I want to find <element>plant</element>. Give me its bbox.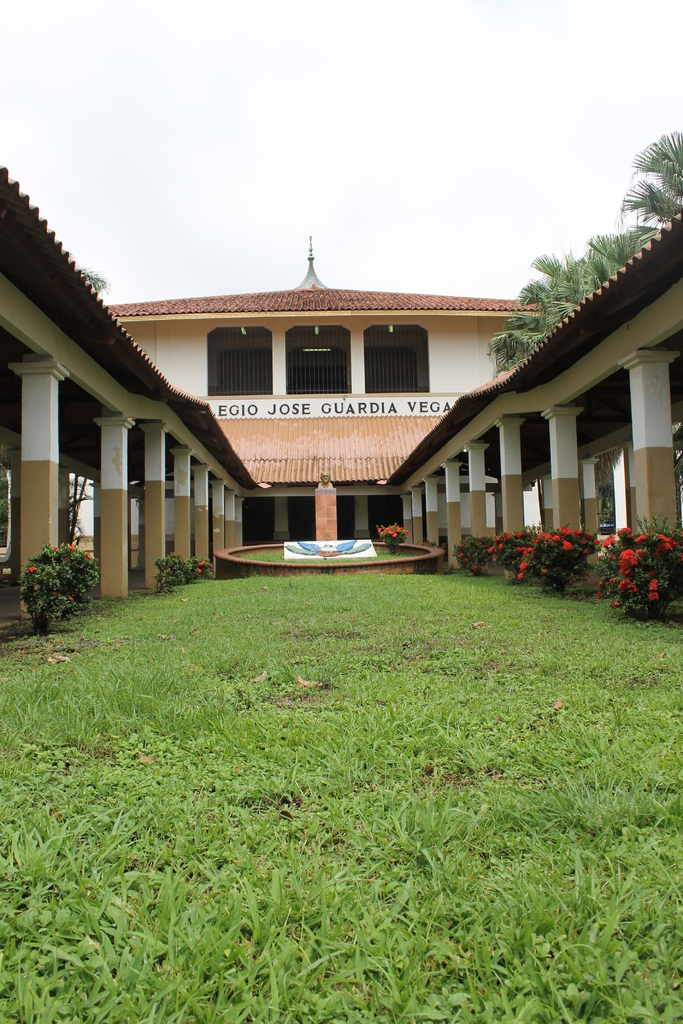
locate(484, 524, 544, 577).
